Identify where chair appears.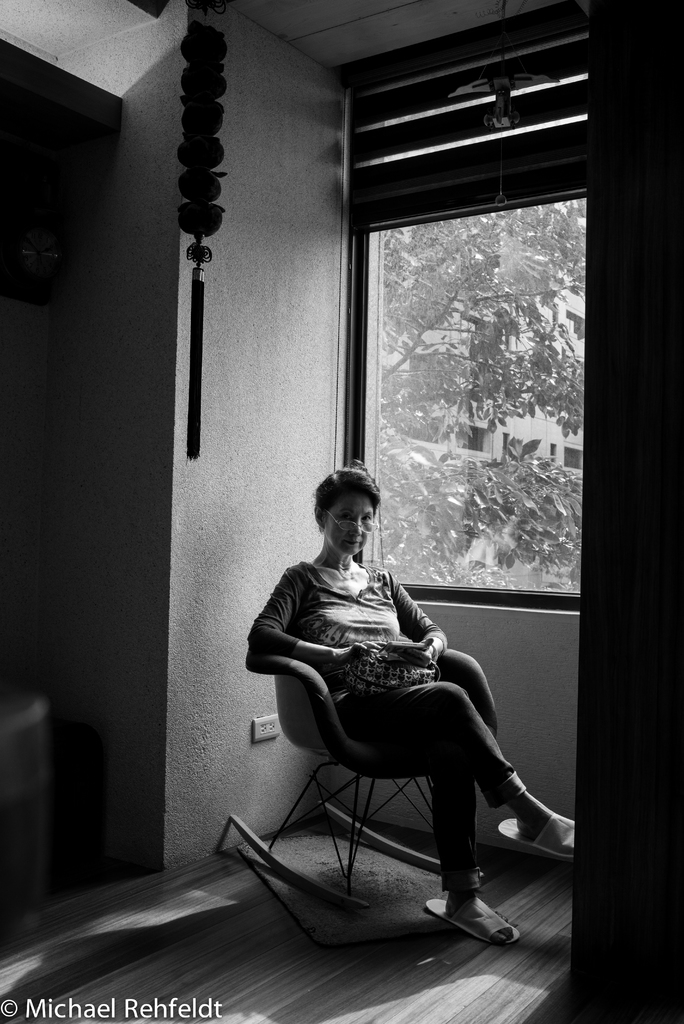
Appears at bbox=(268, 617, 513, 920).
